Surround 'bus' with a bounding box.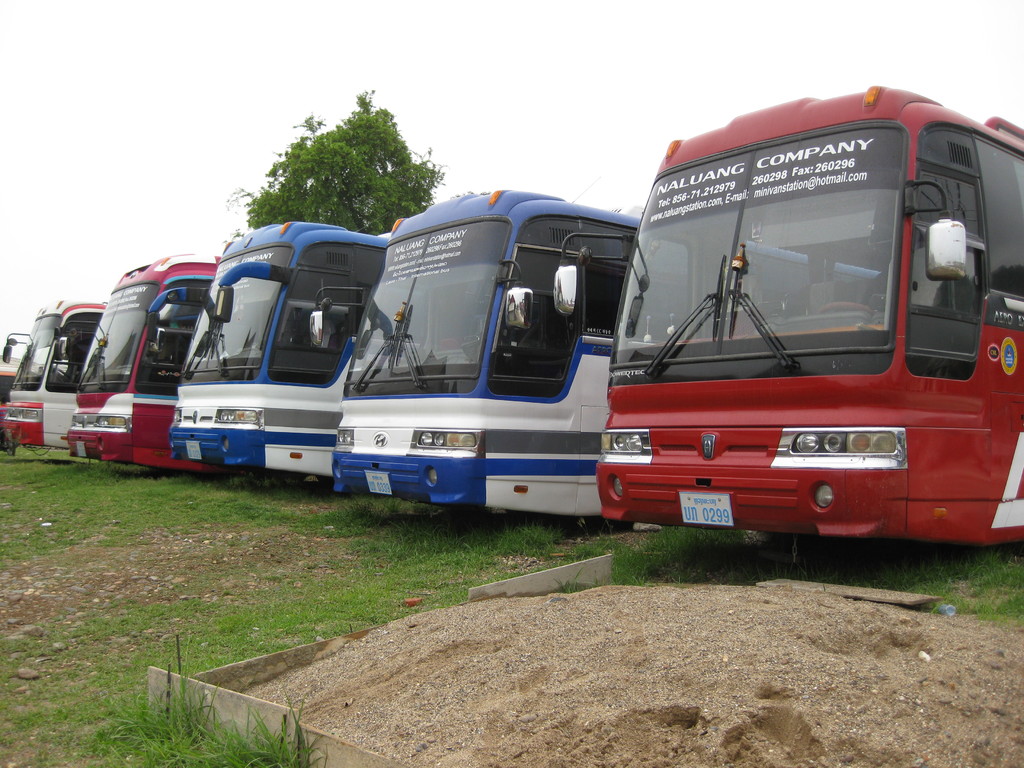
[x1=306, y1=189, x2=884, y2=520].
